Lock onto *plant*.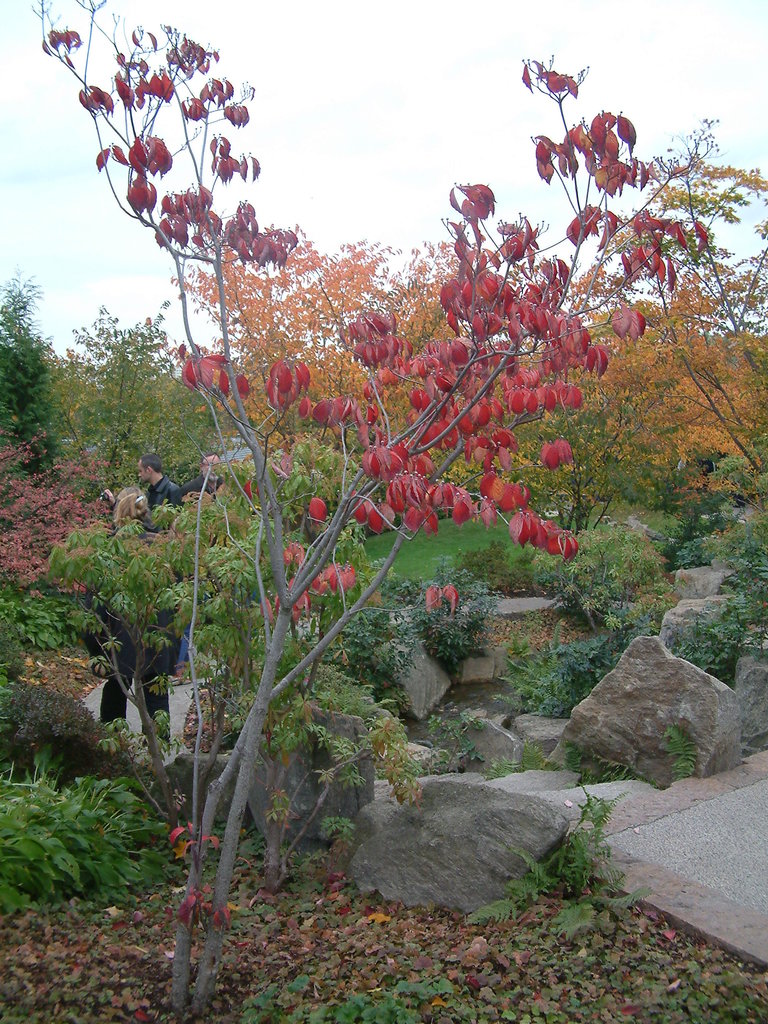
Locked: left=233, top=959, right=500, bottom=1023.
